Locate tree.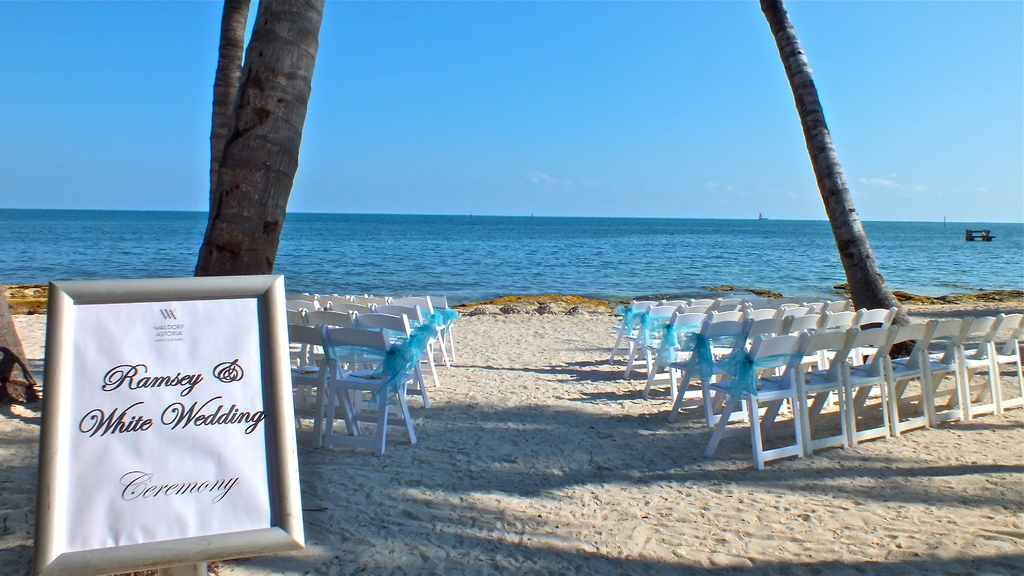
Bounding box: 207:3:246:203.
